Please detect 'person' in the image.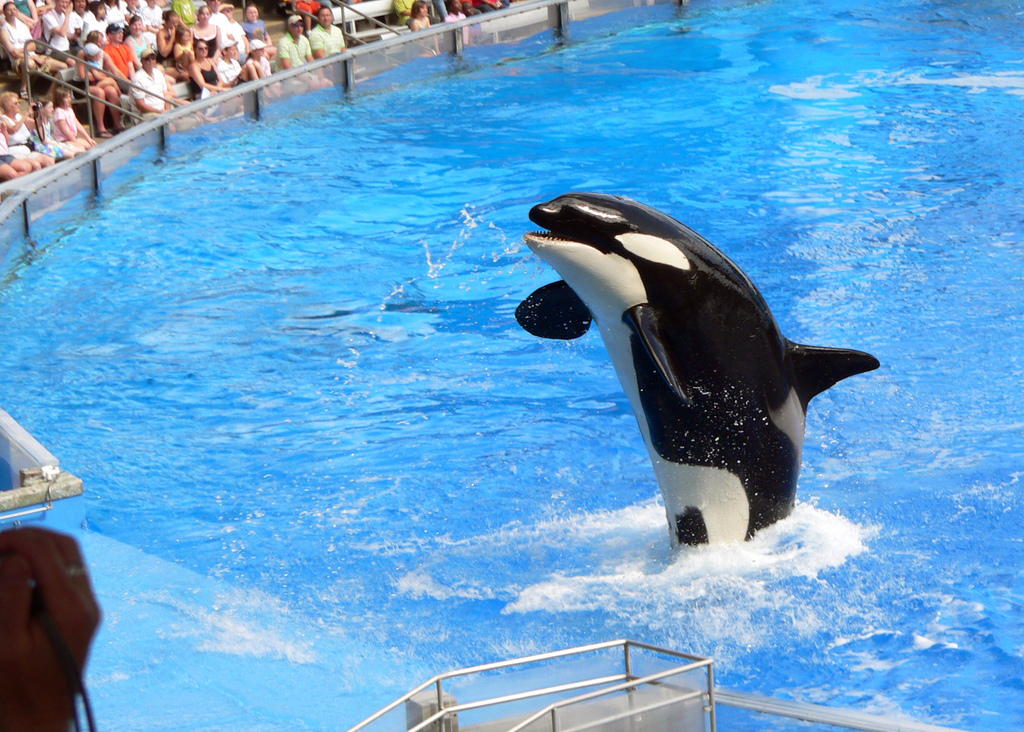
<region>275, 11, 314, 62</region>.
